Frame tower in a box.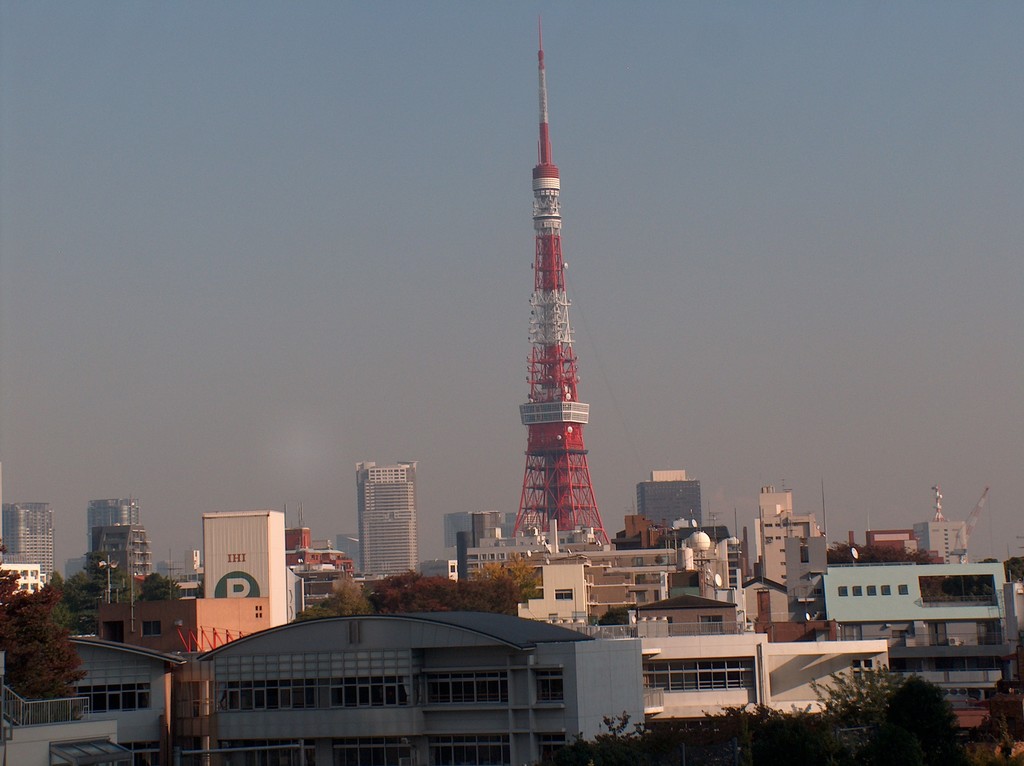
(636,472,701,524).
